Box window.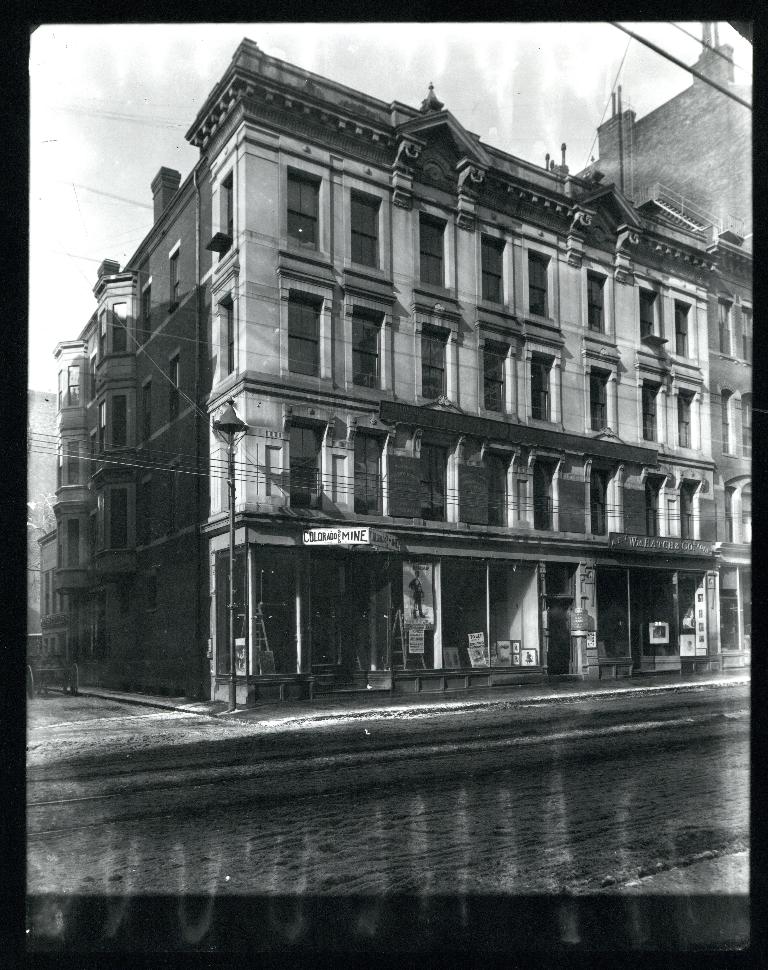
(718, 299, 731, 354).
